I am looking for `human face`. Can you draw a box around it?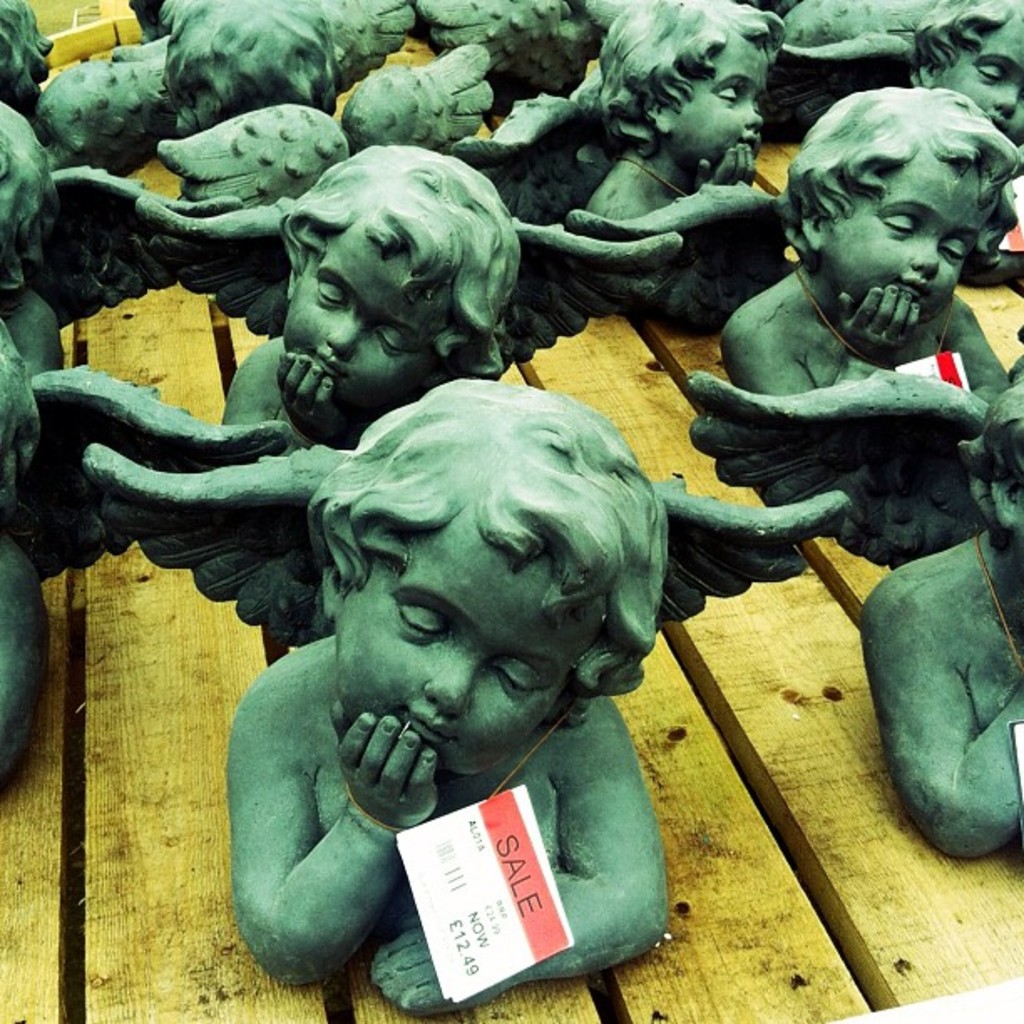
Sure, the bounding box is 345,517,591,780.
